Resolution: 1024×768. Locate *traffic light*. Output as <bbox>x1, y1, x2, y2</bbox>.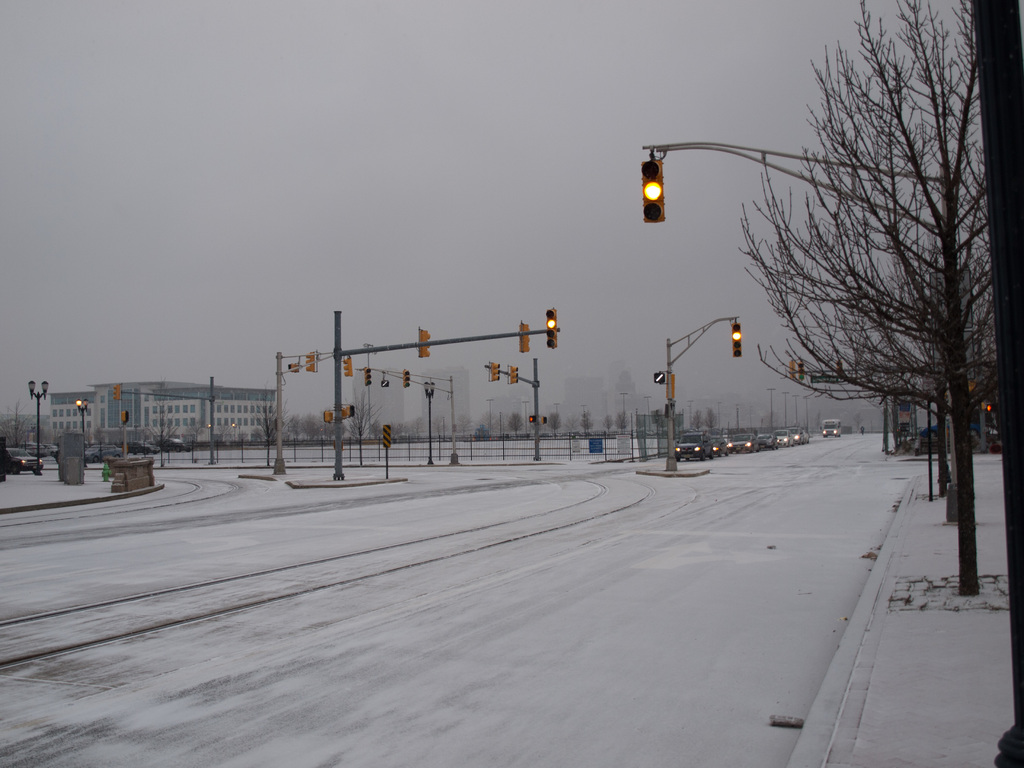
<bbox>508, 365, 518, 385</bbox>.
